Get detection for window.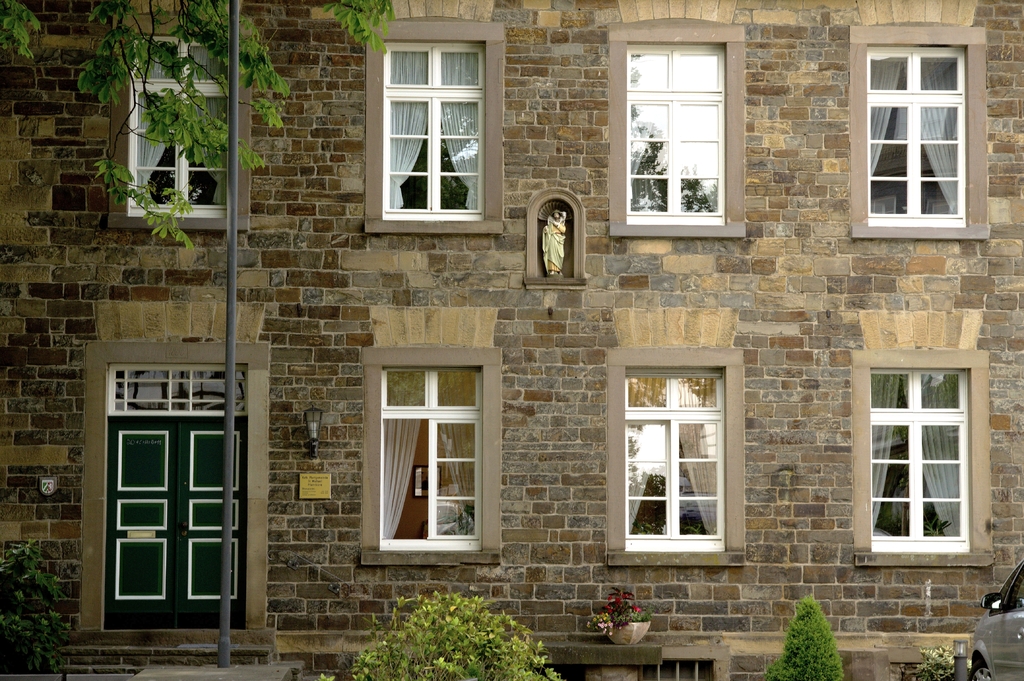
Detection: region(379, 37, 489, 220).
